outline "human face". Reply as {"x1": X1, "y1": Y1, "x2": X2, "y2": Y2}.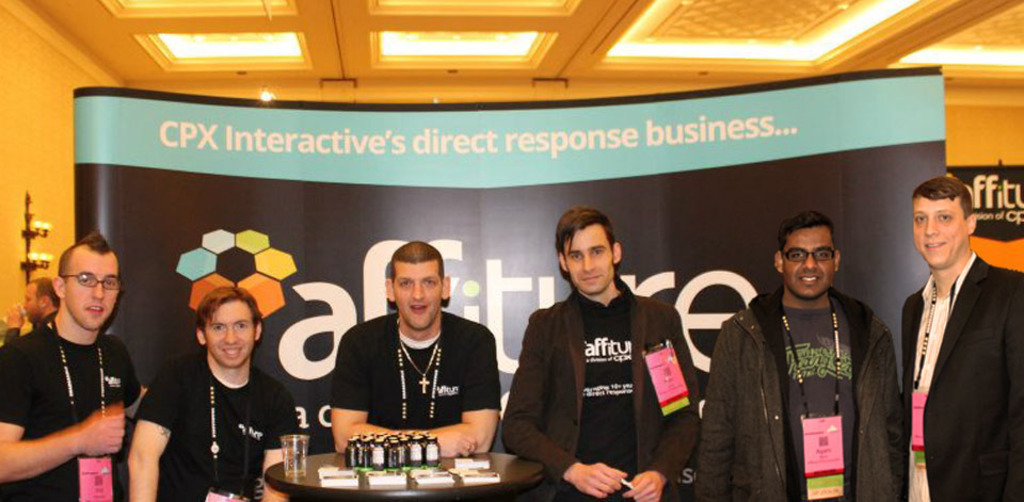
{"x1": 393, "y1": 262, "x2": 443, "y2": 330}.
